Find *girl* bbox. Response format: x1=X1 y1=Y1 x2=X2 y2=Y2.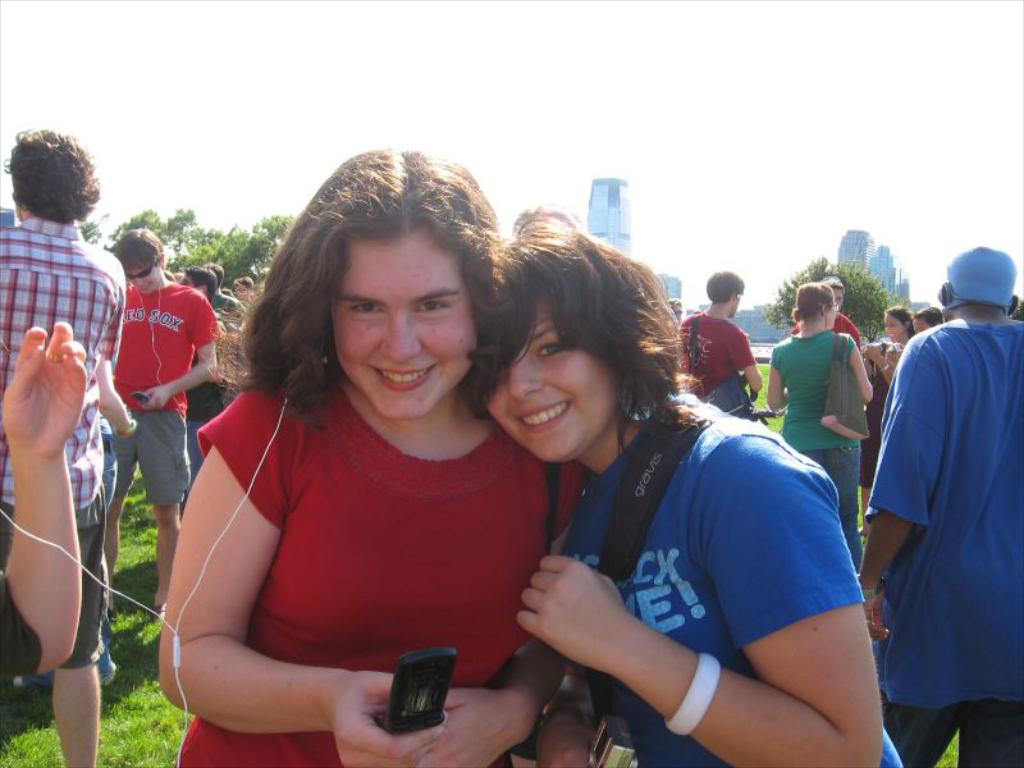
x1=767 y1=280 x2=876 y2=561.
